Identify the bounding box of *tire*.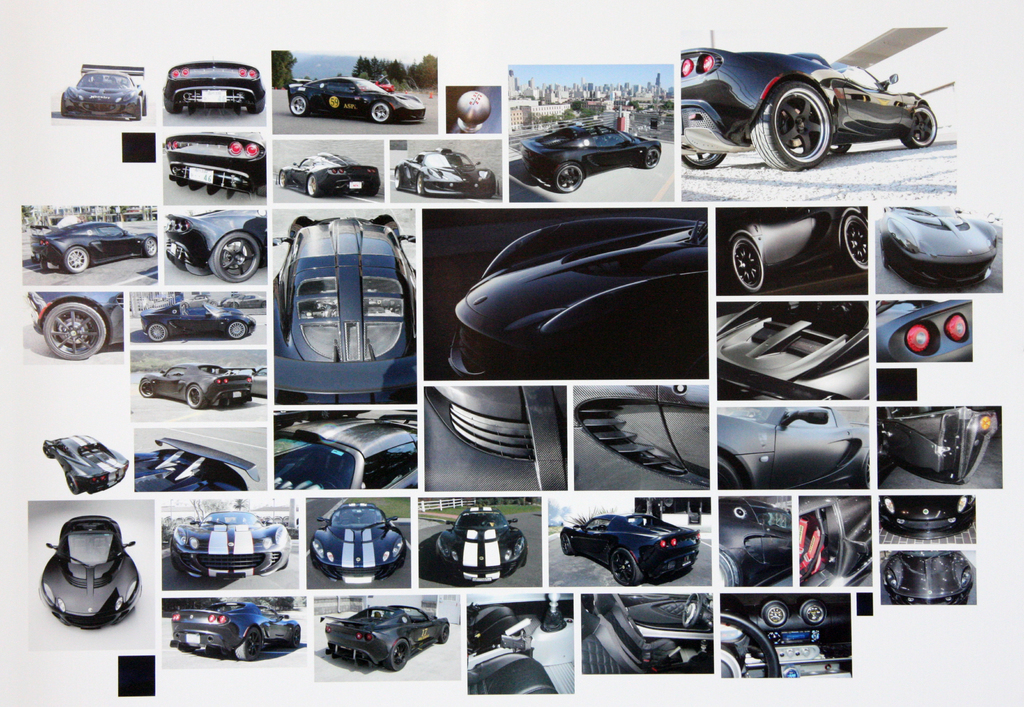
[x1=369, y1=101, x2=389, y2=124].
